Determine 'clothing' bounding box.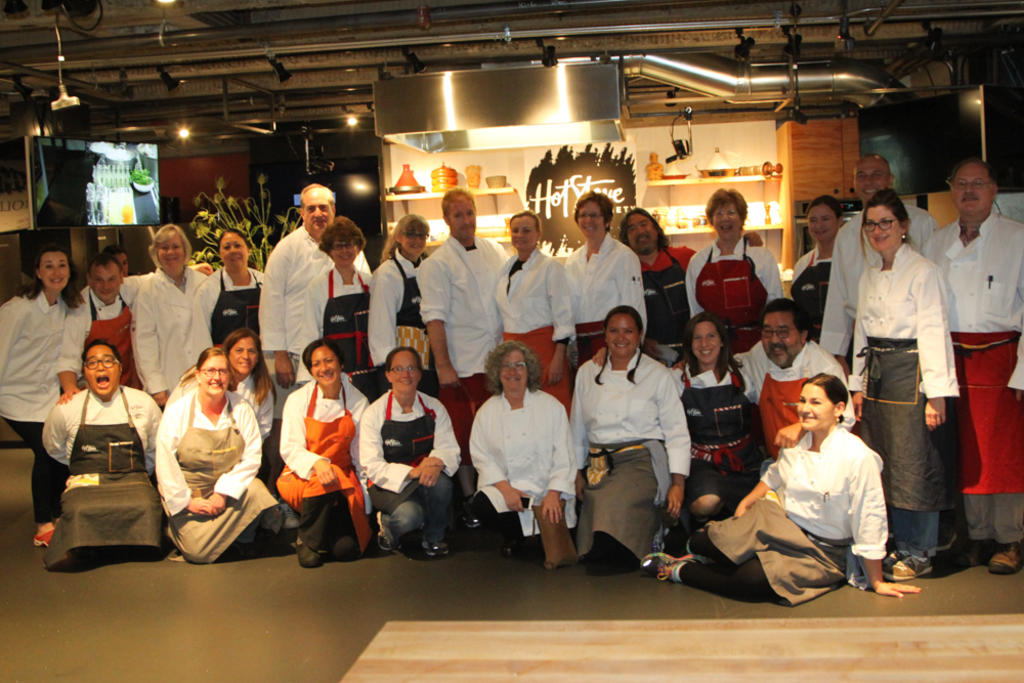
Determined: box(264, 225, 376, 385).
